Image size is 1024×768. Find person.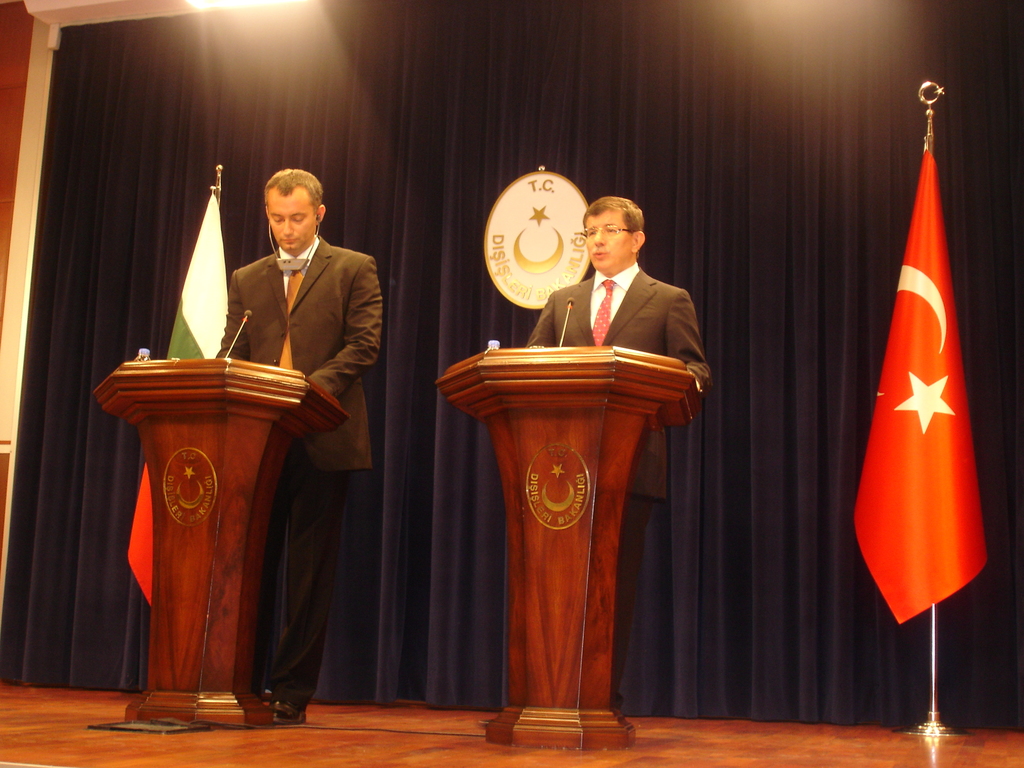
left=520, top=197, right=726, bottom=688.
